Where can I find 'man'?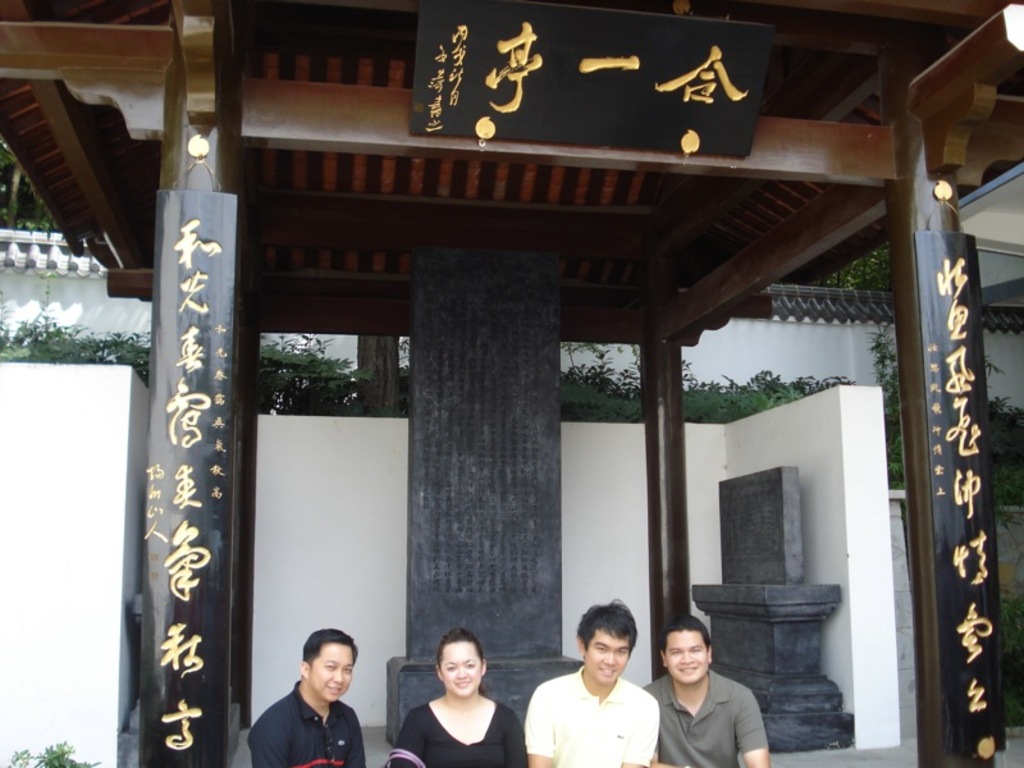
You can find it at 246,623,367,767.
